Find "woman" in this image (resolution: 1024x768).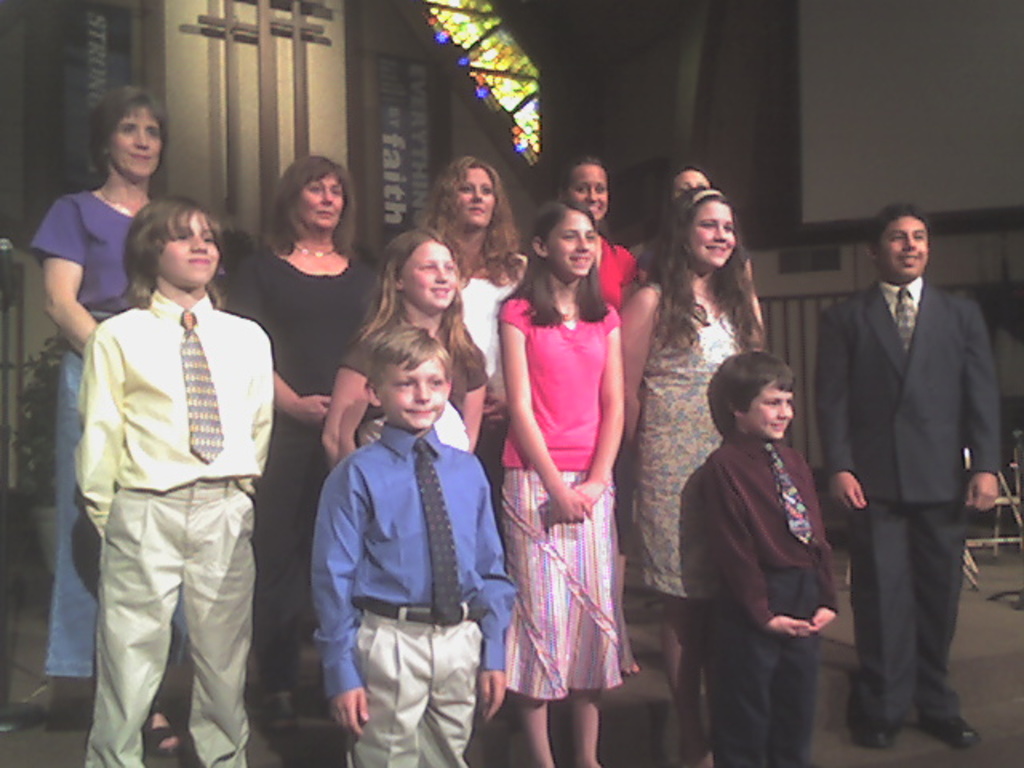
select_region(315, 230, 482, 766).
